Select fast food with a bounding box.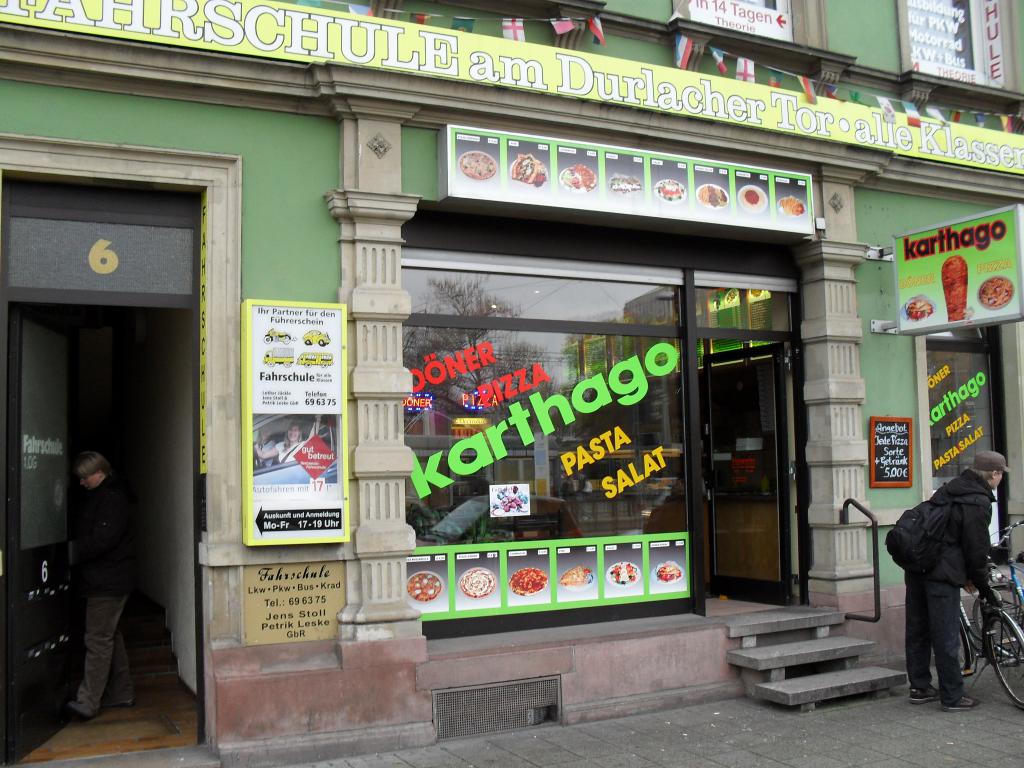
crop(402, 566, 444, 604).
